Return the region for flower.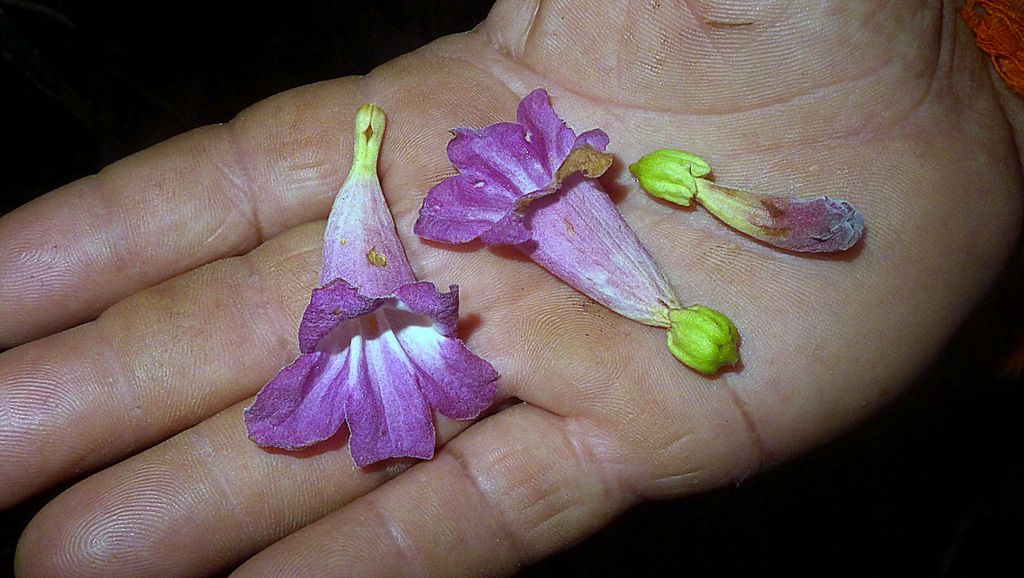
bbox(408, 84, 741, 376).
